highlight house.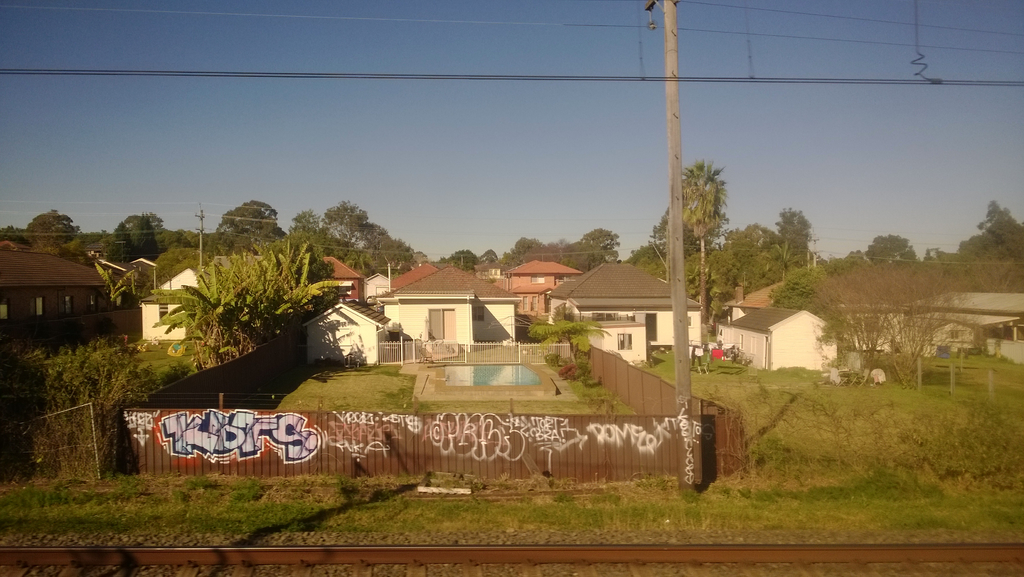
Highlighted region: [x1=919, y1=314, x2=998, y2=364].
